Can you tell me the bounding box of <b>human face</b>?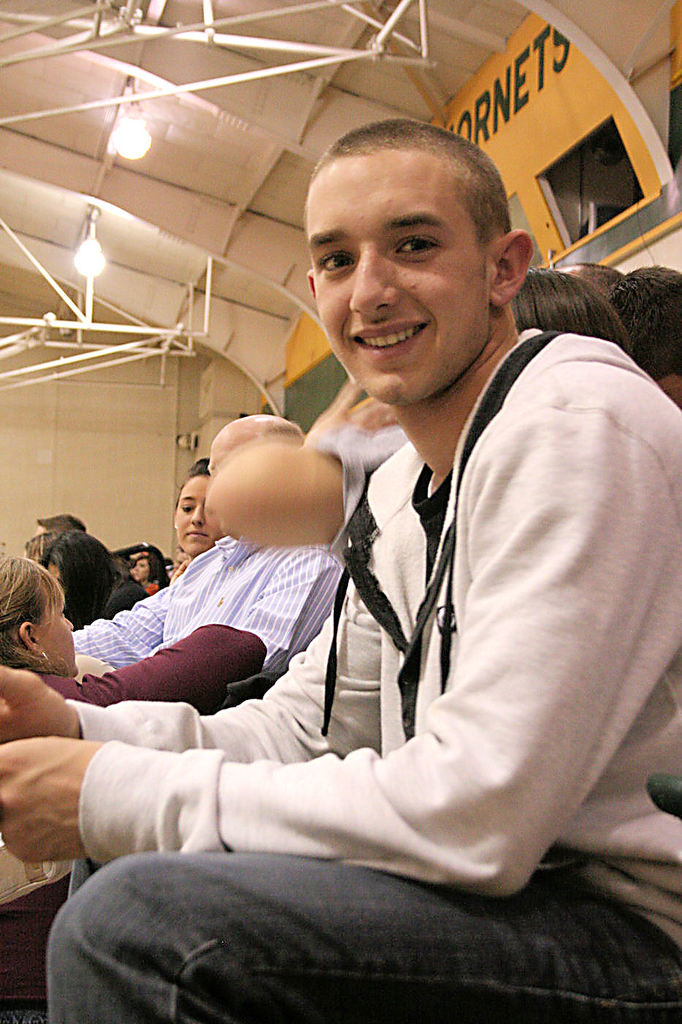
[left=132, top=560, right=153, bottom=581].
